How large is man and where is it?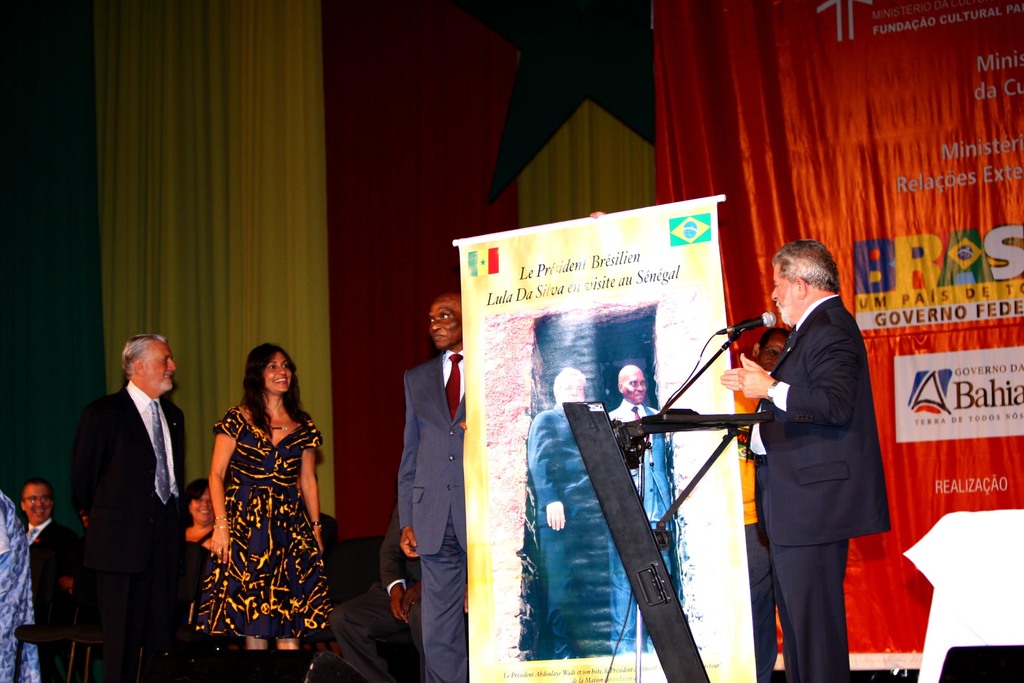
Bounding box: locate(603, 367, 676, 656).
